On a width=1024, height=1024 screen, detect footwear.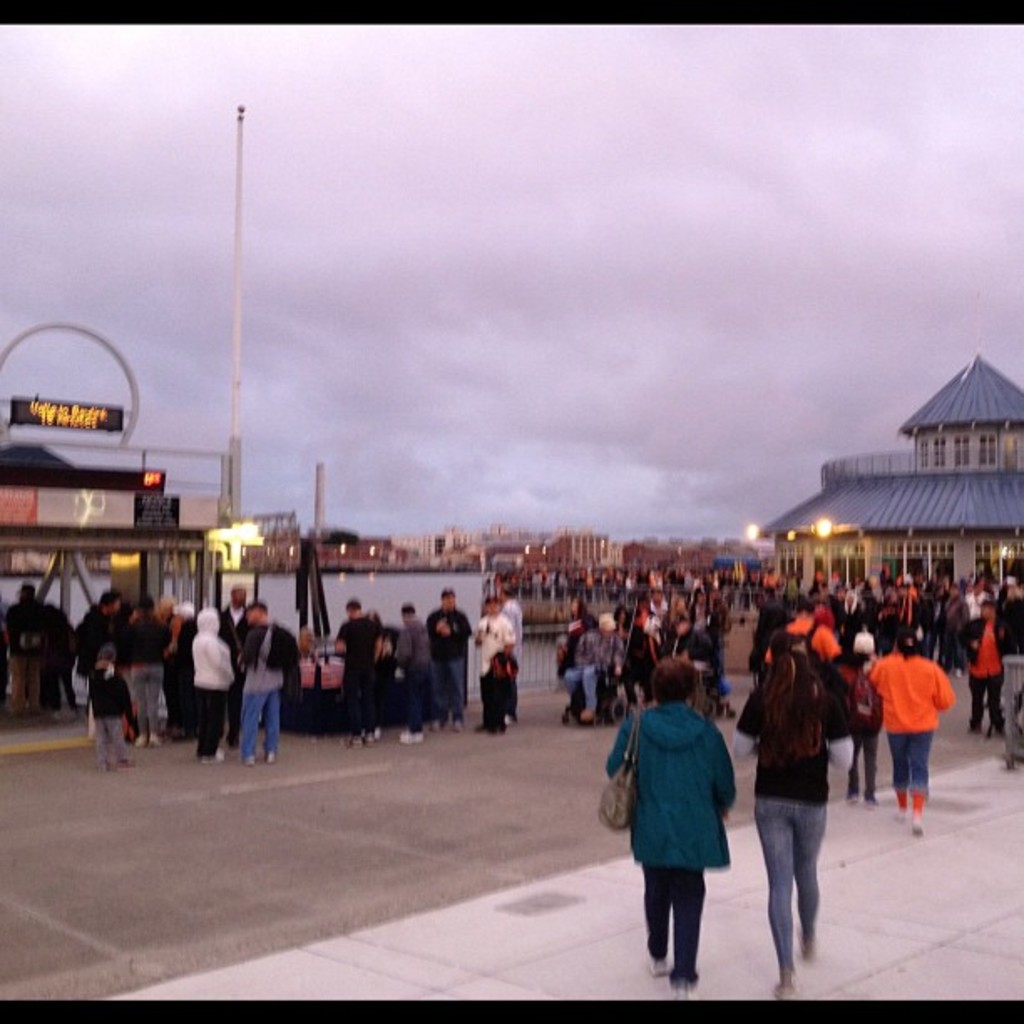
773,967,796,996.
